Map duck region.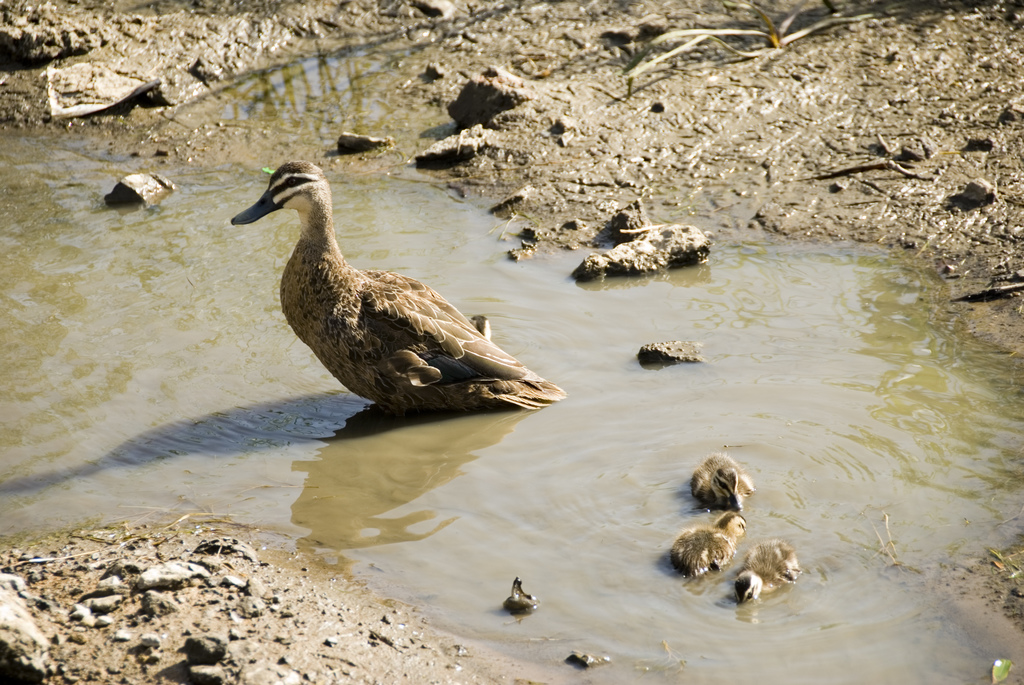
Mapped to {"left": 739, "top": 540, "right": 797, "bottom": 599}.
